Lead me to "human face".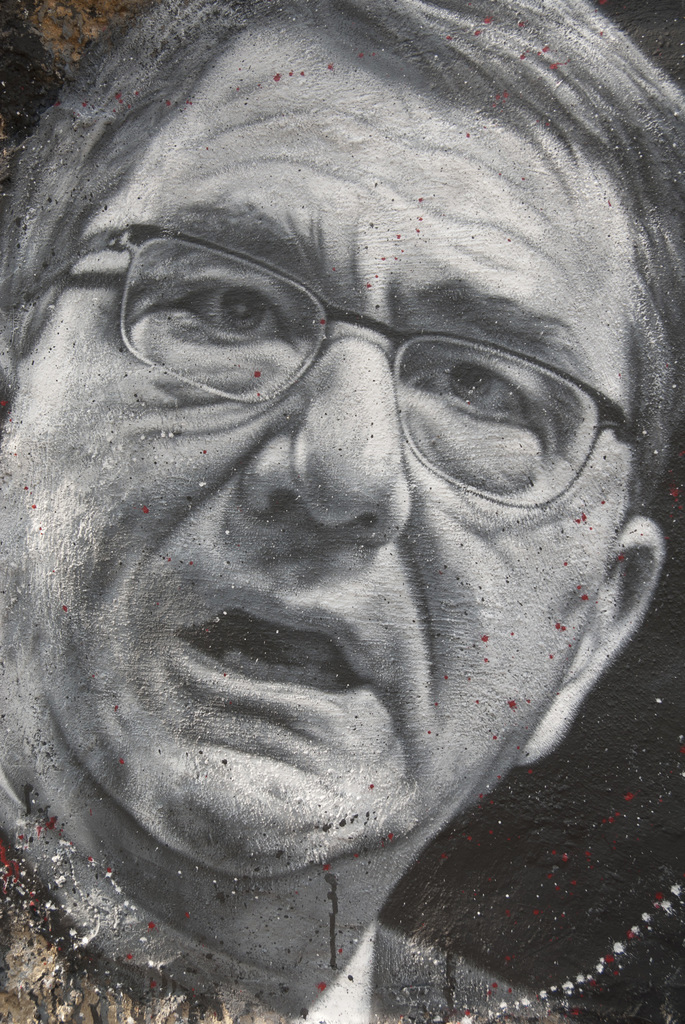
Lead to <region>17, 22, 636, 879</region>.
